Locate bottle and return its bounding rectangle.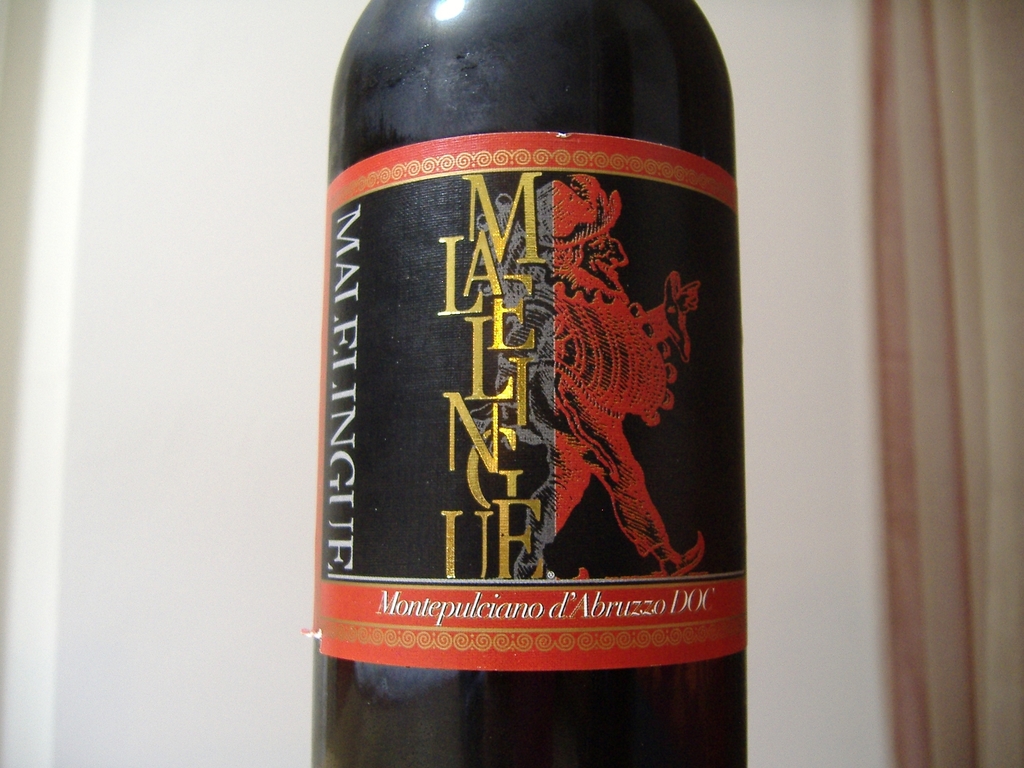
(x1=311, y1=0, x2=748, y2=767).
